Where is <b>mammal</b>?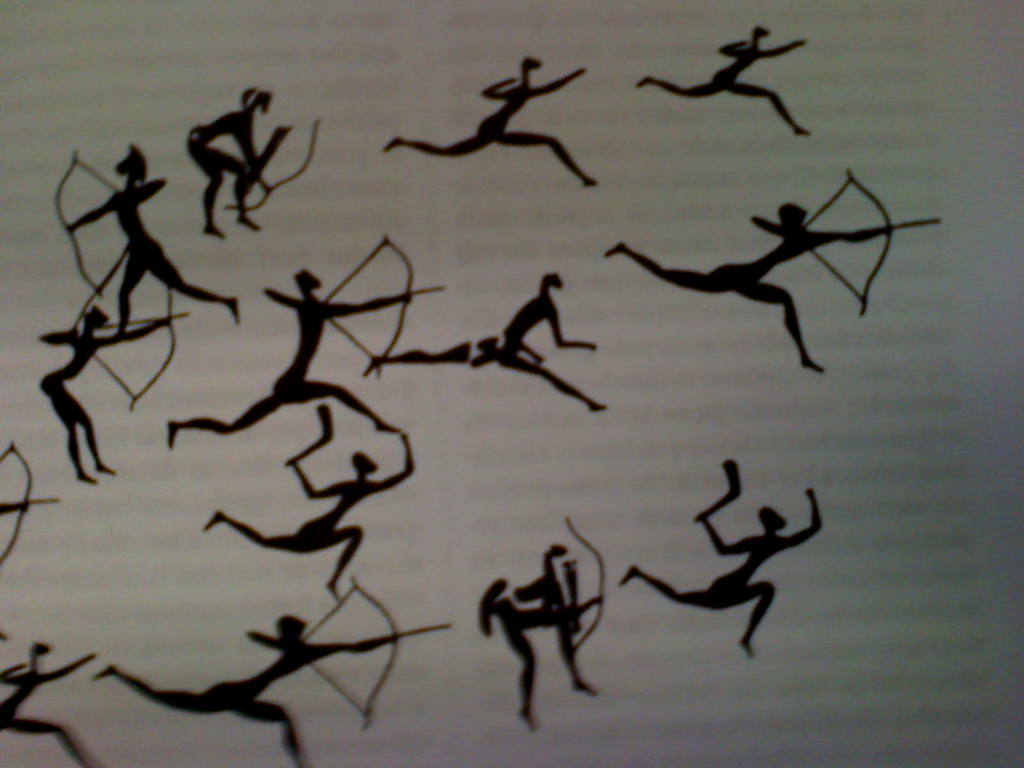
bbox=(383, 56, 597, 186).
